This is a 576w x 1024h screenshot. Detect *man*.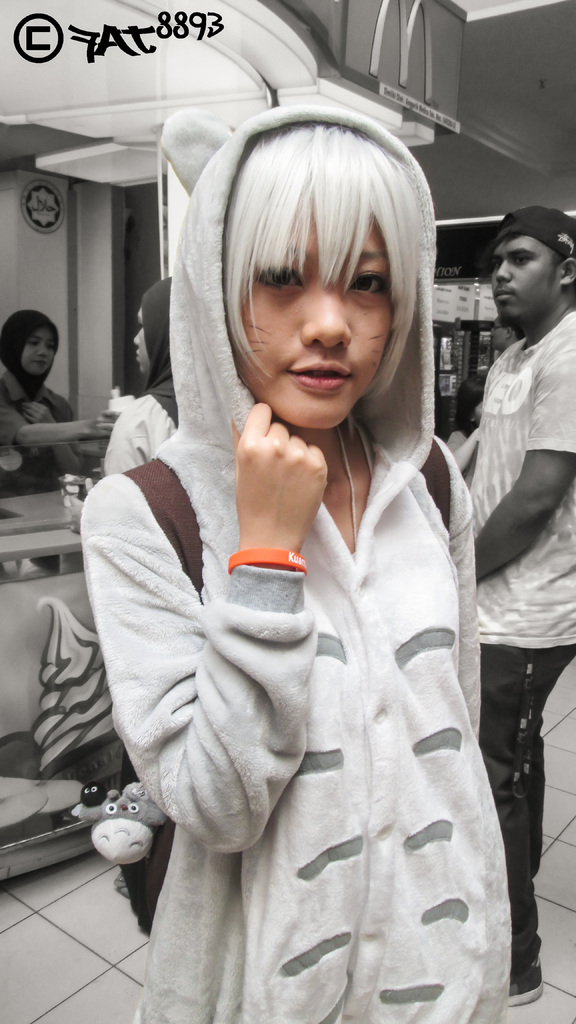
(x1=459, y1=203, x2=575, y2=1002).
